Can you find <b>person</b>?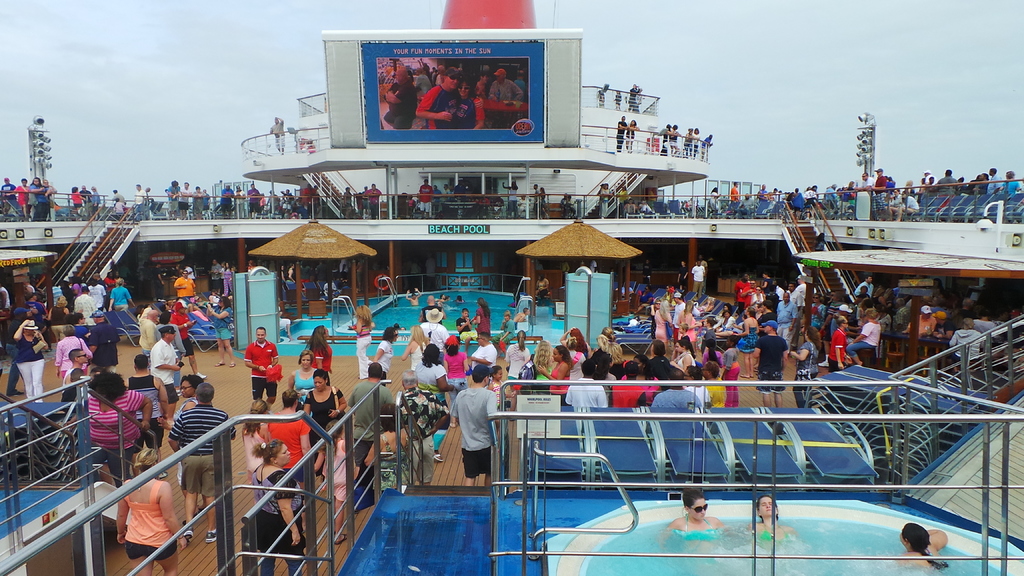
Yes, bounding box: bbox(284, 348, 316, 413).
